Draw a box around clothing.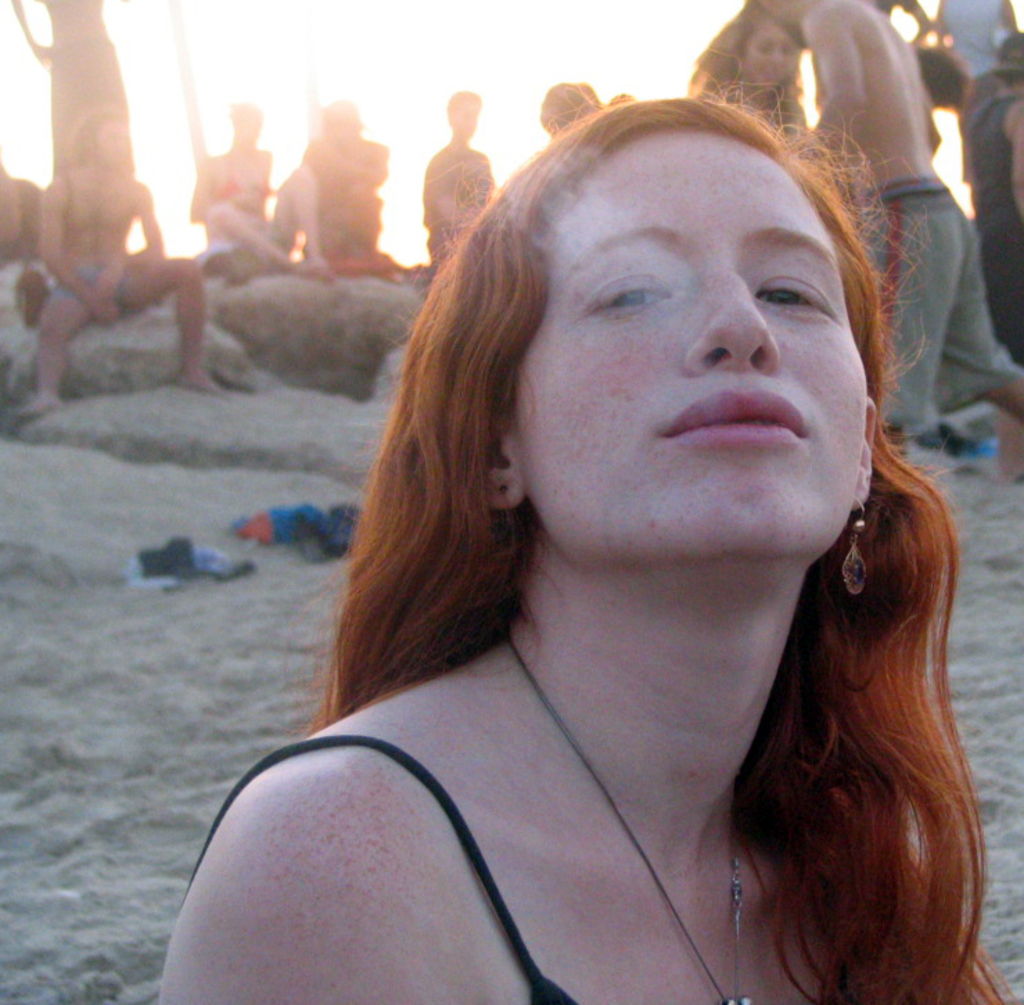
[709,80,815,128].
